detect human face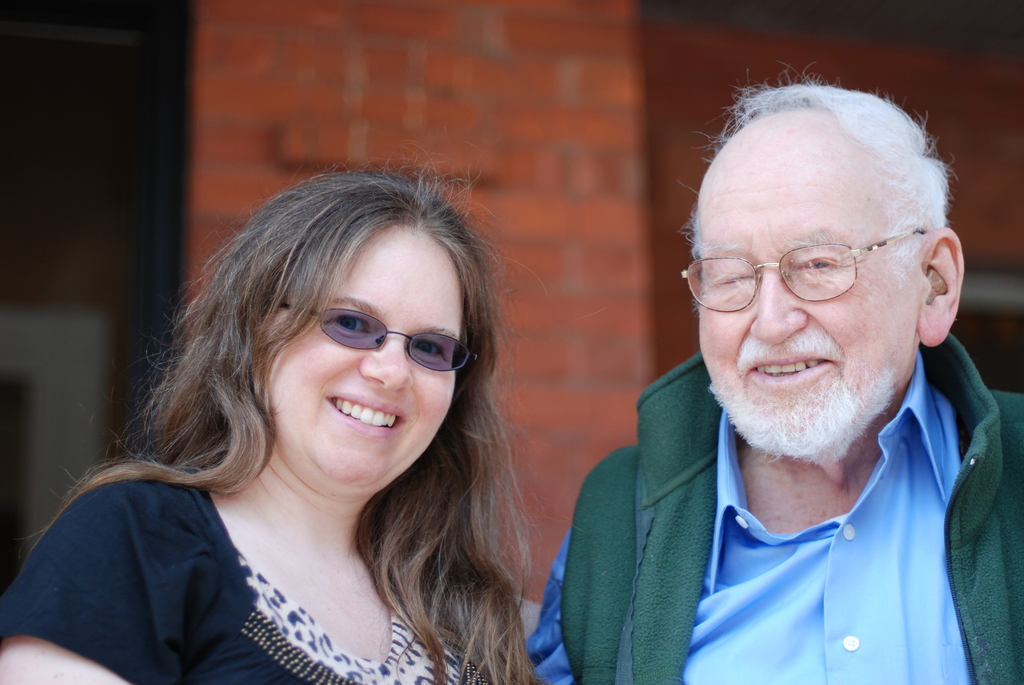
pyautogui.locateOnScreen(698, 153, 922, 455)
